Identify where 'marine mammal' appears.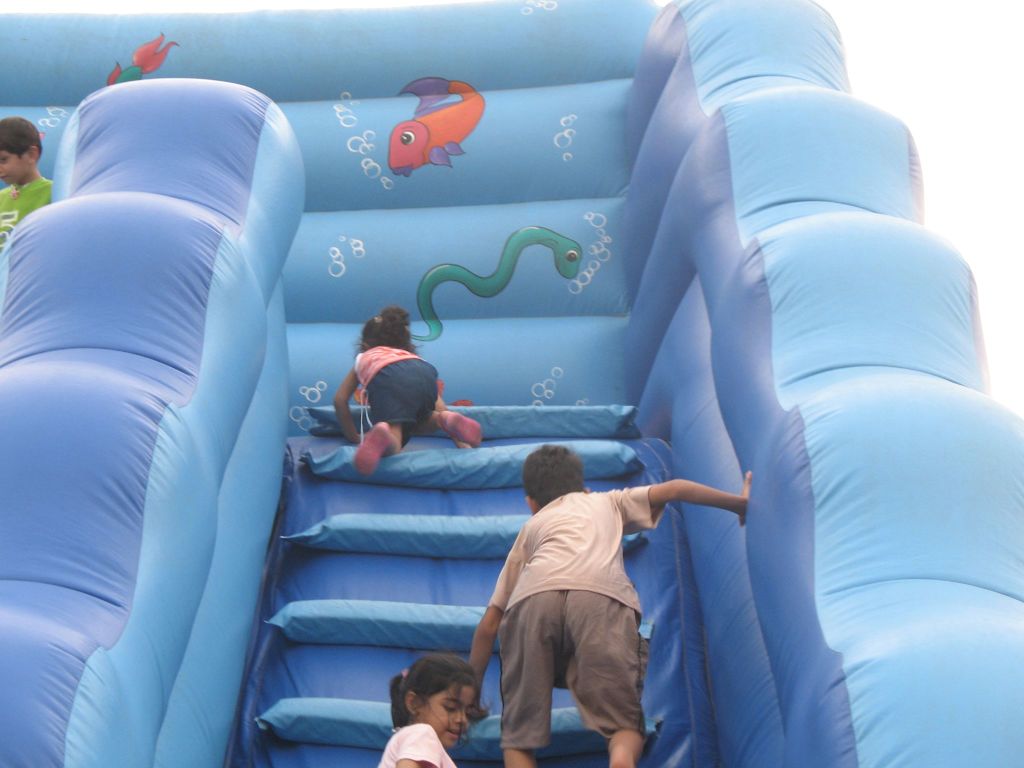
Appears at <box>381,77,454,171</box>.
